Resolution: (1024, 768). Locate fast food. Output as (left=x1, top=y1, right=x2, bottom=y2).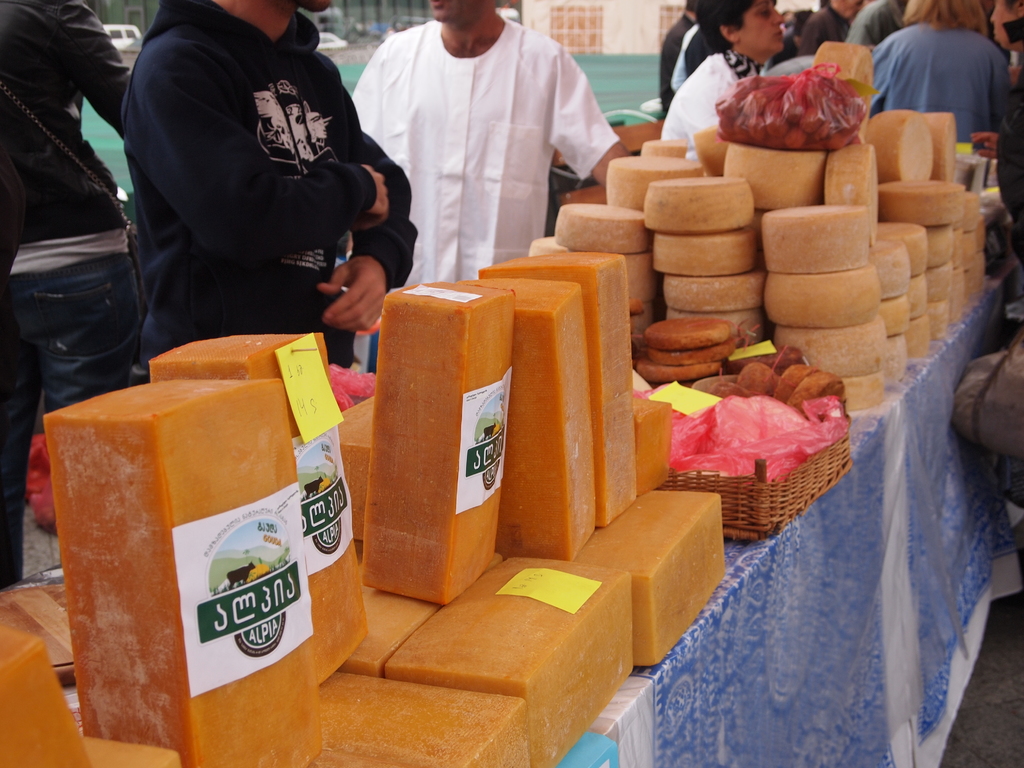
(left=881, top=178, right=964, bottom=227).
